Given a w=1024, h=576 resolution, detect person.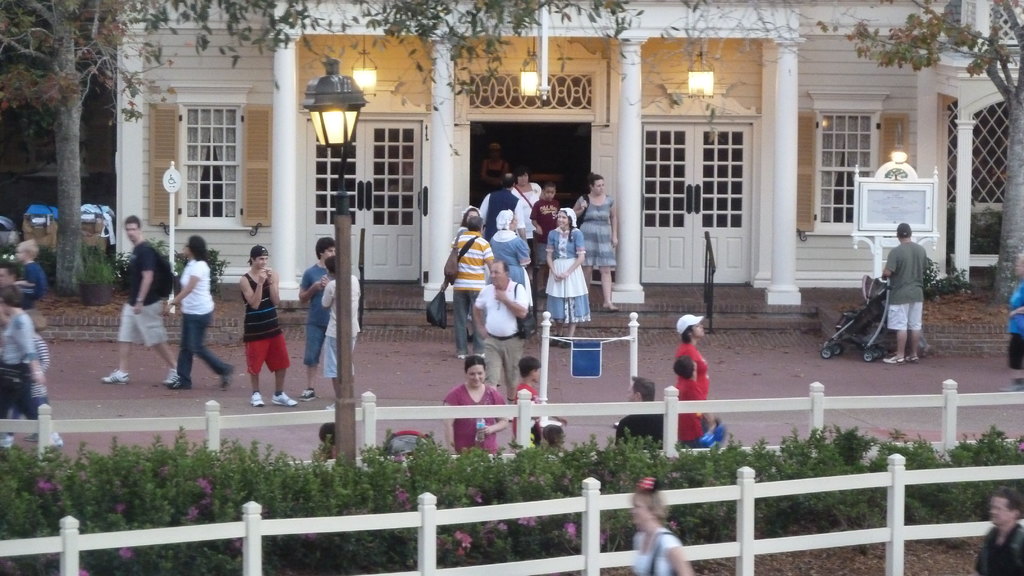
[517, 355, 538, 401].
